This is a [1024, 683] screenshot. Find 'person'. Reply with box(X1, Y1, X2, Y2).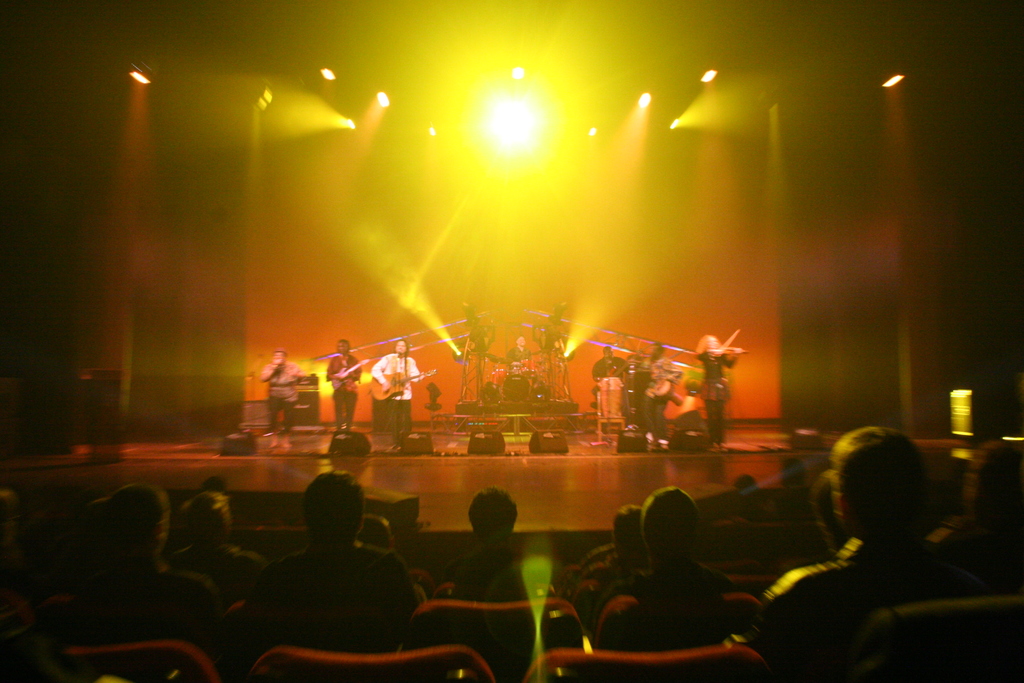
box(591, 347, 630, 383).
